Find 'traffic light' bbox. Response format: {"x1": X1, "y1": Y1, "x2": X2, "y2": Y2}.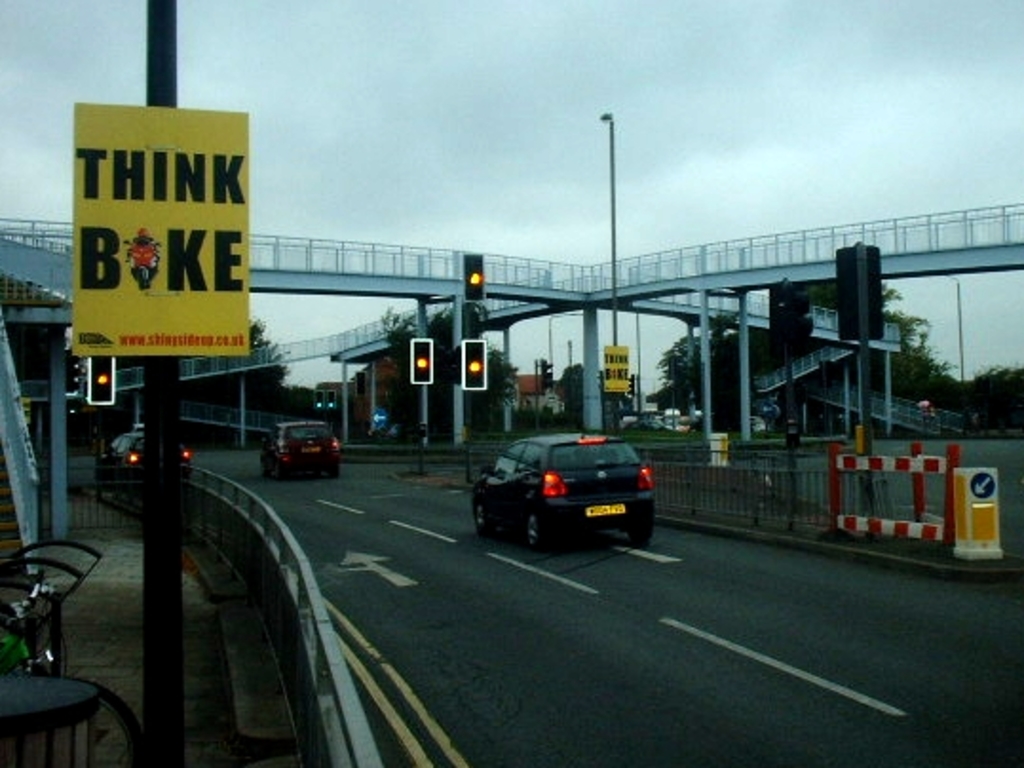
{"x1": 627, "y1": 373, "x2": 636, "y2": 397}.
